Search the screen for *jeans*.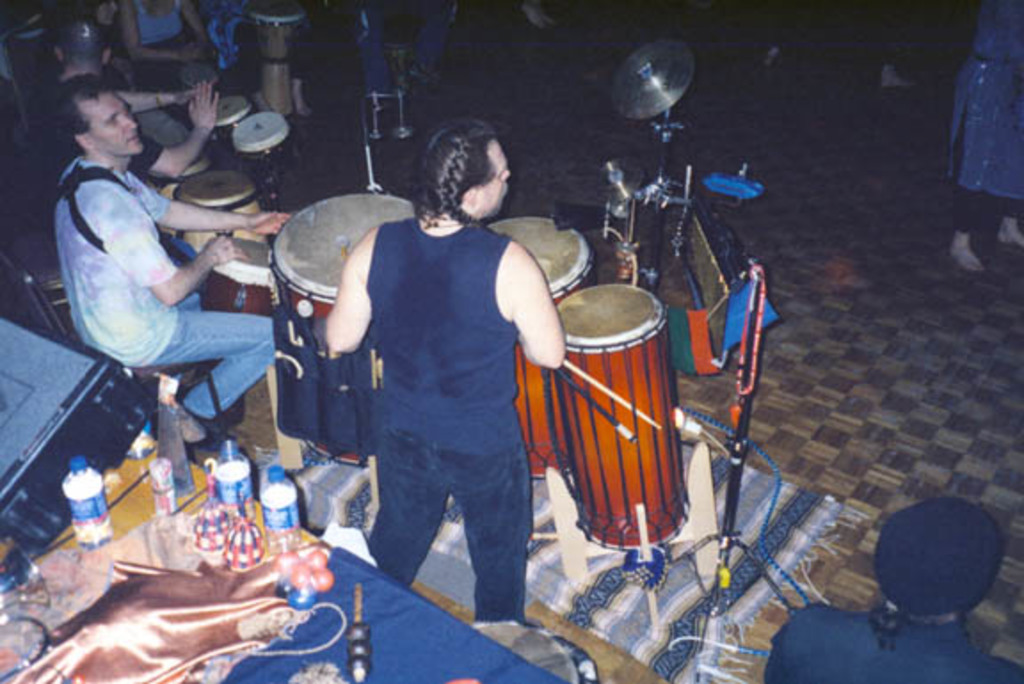
Found at (x1=148, y1=295, x2=274, y2=416).
